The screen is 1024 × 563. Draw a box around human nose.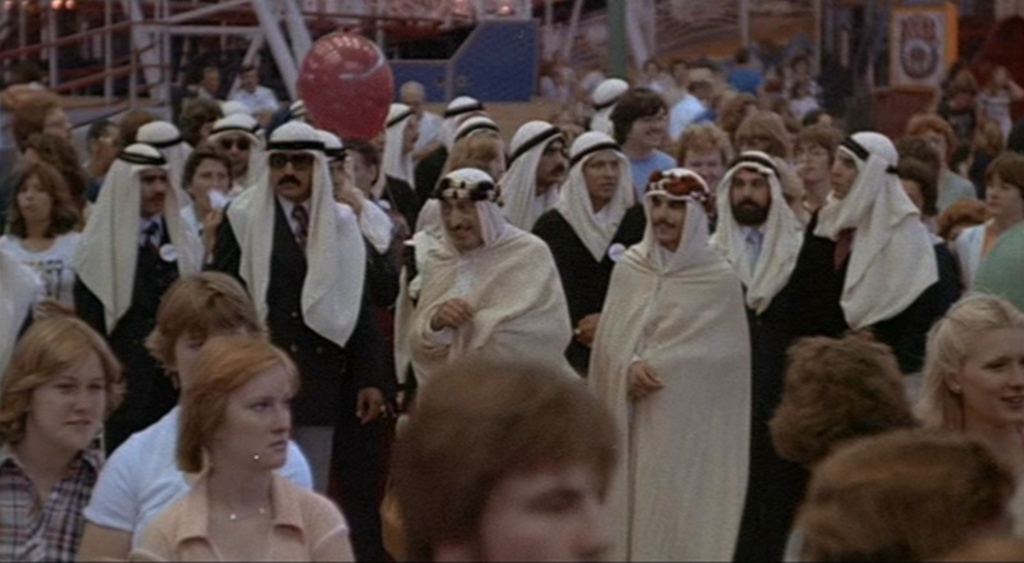
[left=1007, top=367, right=1023, bottom=388].
